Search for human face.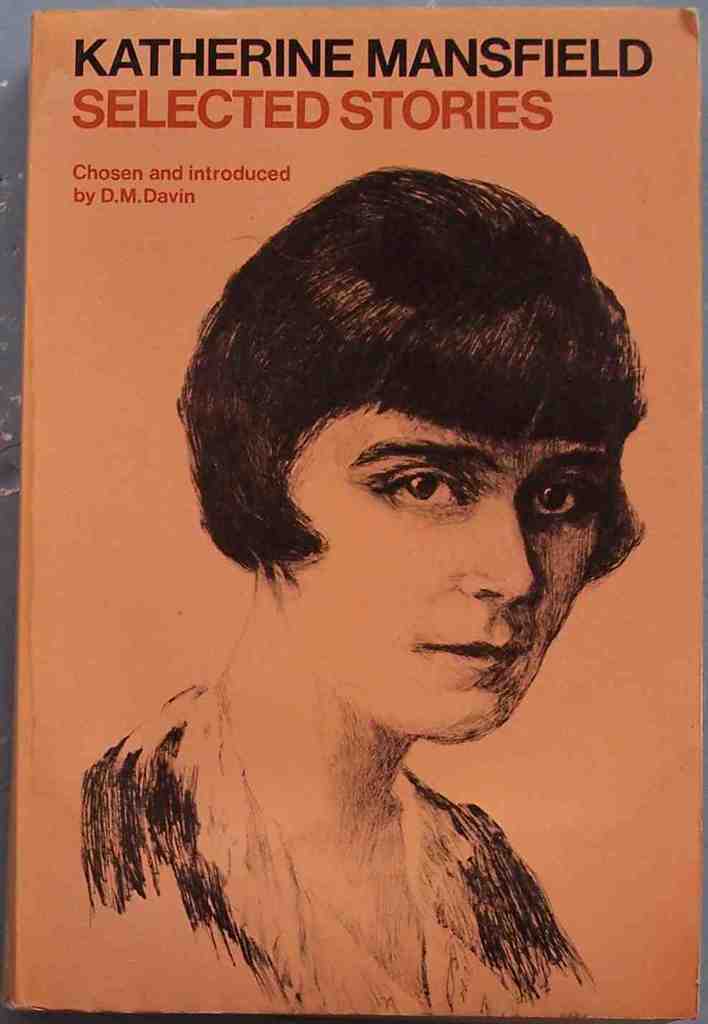
Found at 312,421,607,731.
